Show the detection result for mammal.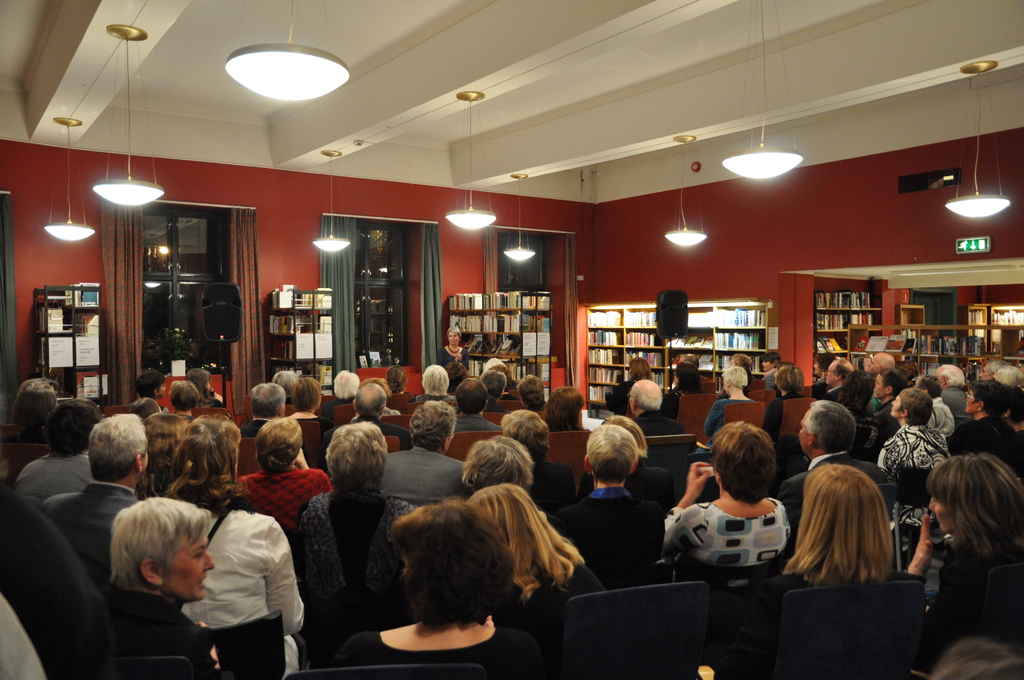
{"x1": 605, "y1": 356, "x2": 653, "y2": 414}.
